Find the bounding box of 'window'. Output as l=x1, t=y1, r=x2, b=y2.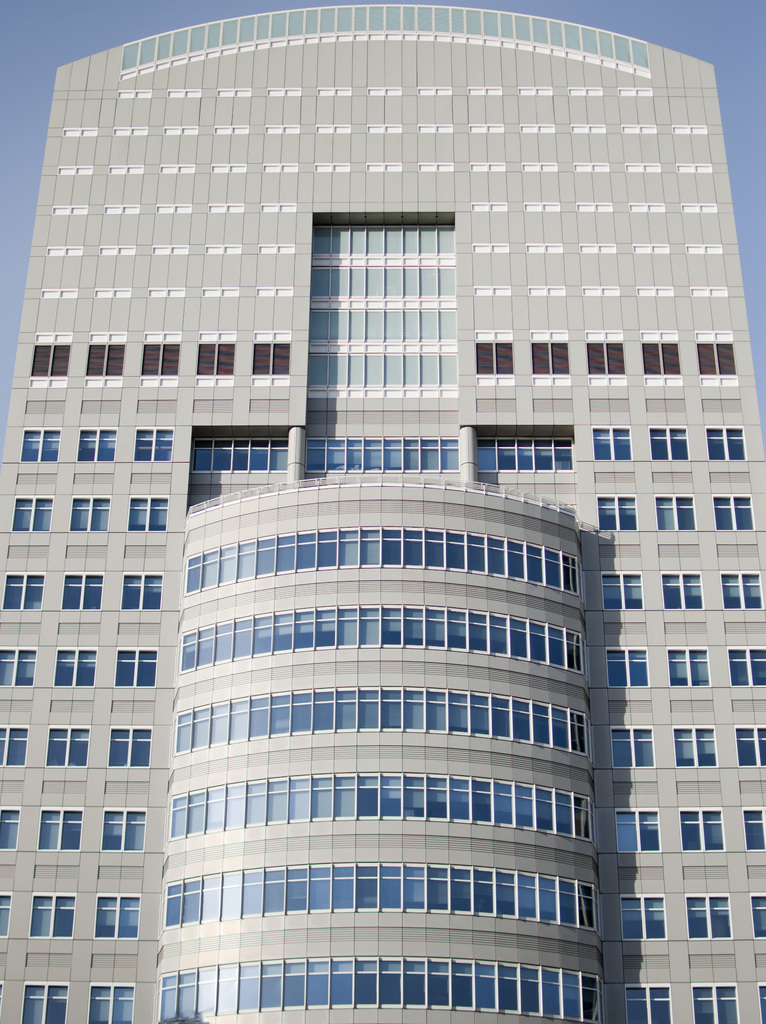
l=121, t=493, r=175, b=542.
